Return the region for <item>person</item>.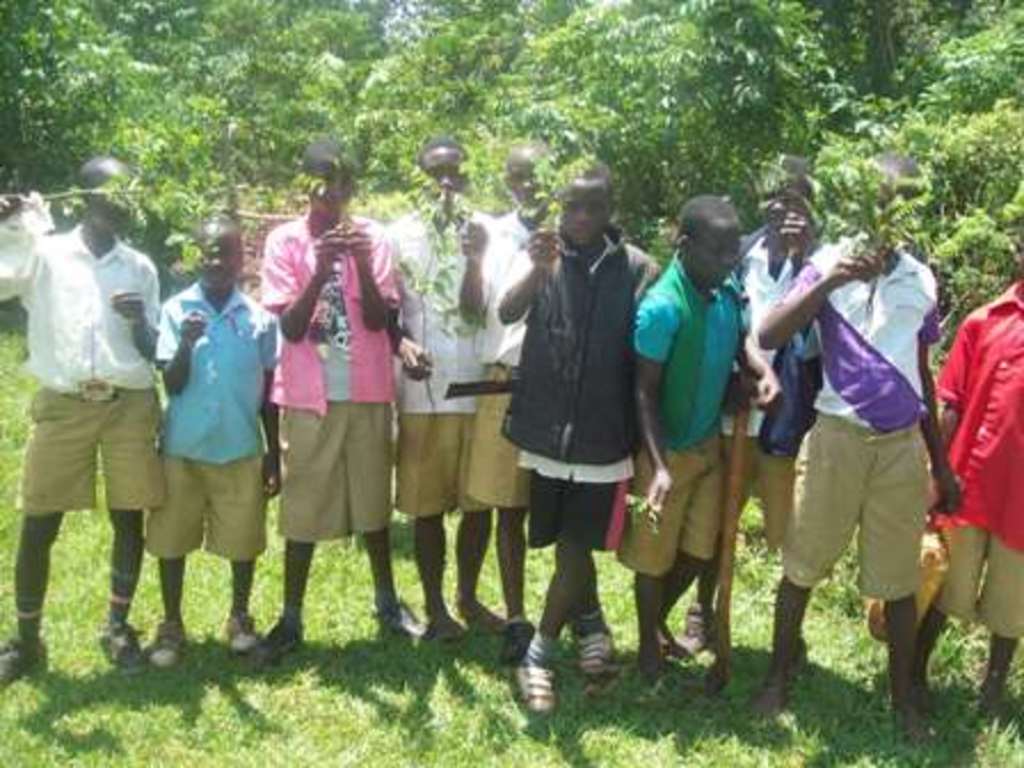
x1=149, y1=245, x2=261, y2=635.
